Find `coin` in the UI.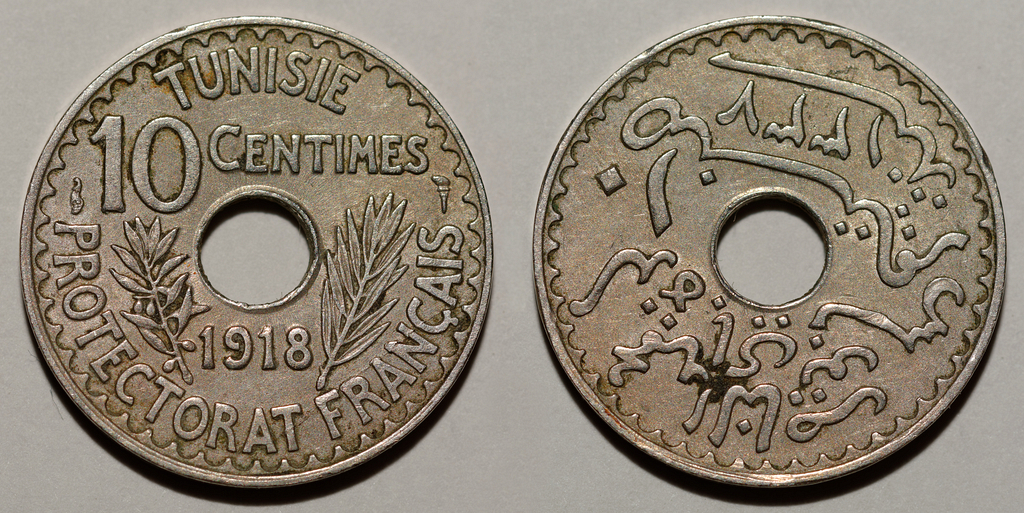
UI element at left=529, top=10, right=1010, bottom=486.
